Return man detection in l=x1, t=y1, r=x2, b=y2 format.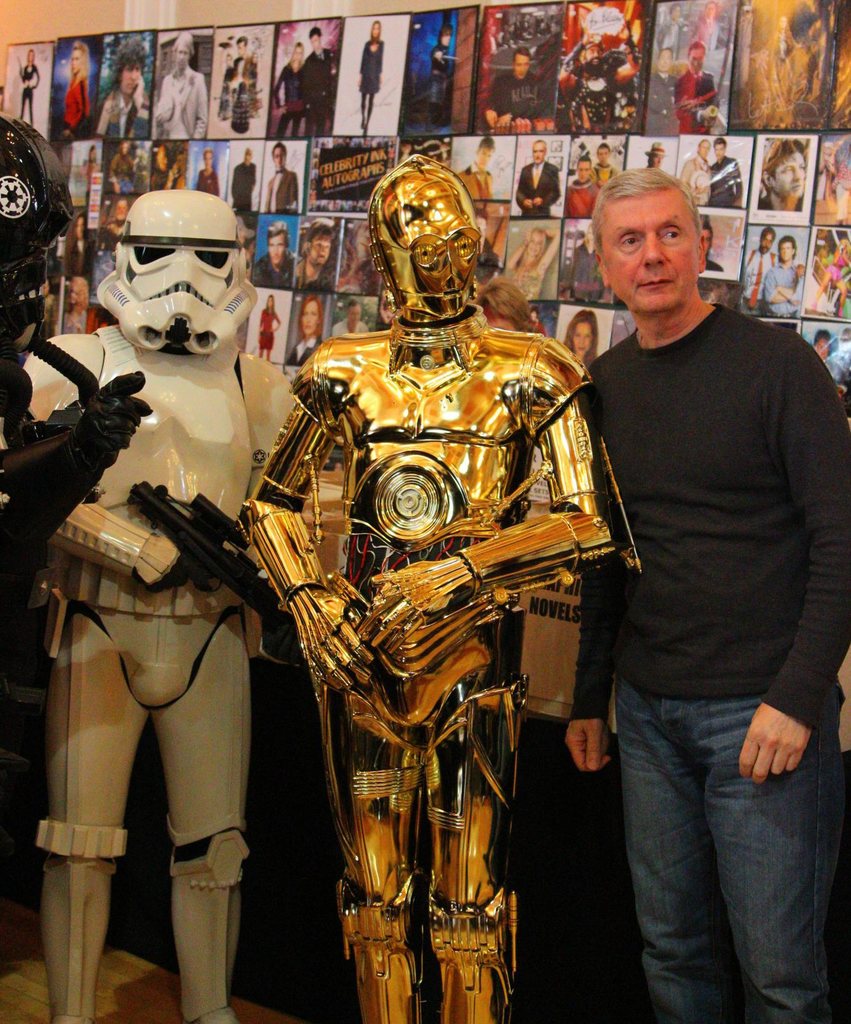
l=759, t=136, r=804, b=216.
